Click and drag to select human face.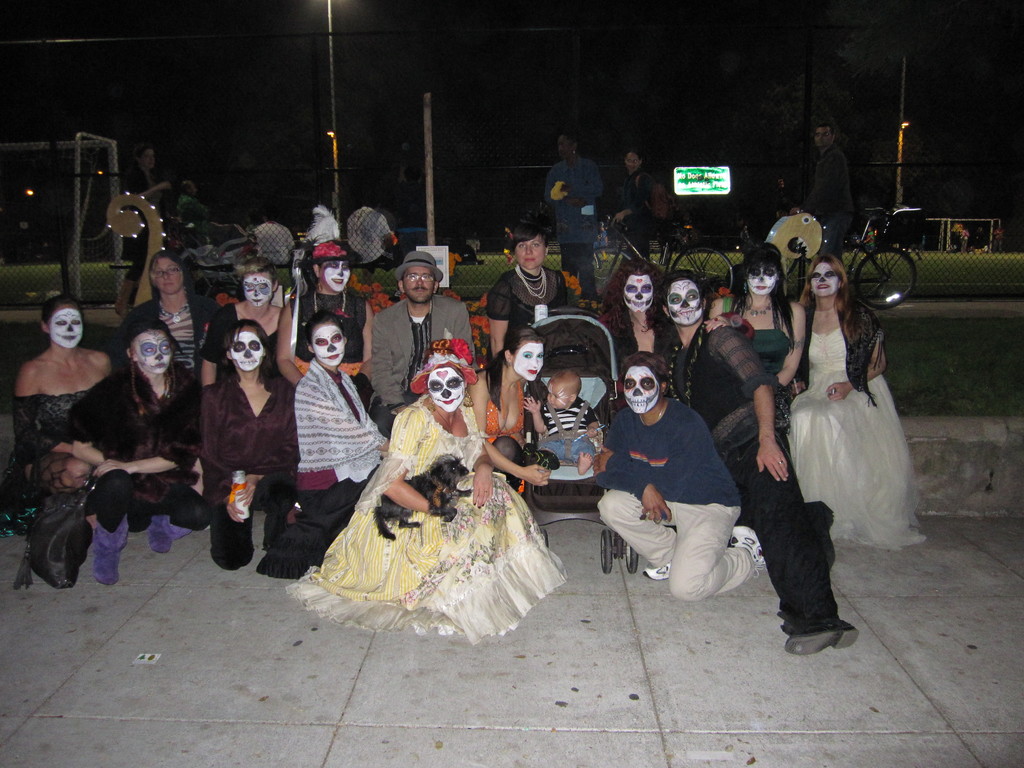
Selection: <box>231,329,262,373</box>.
